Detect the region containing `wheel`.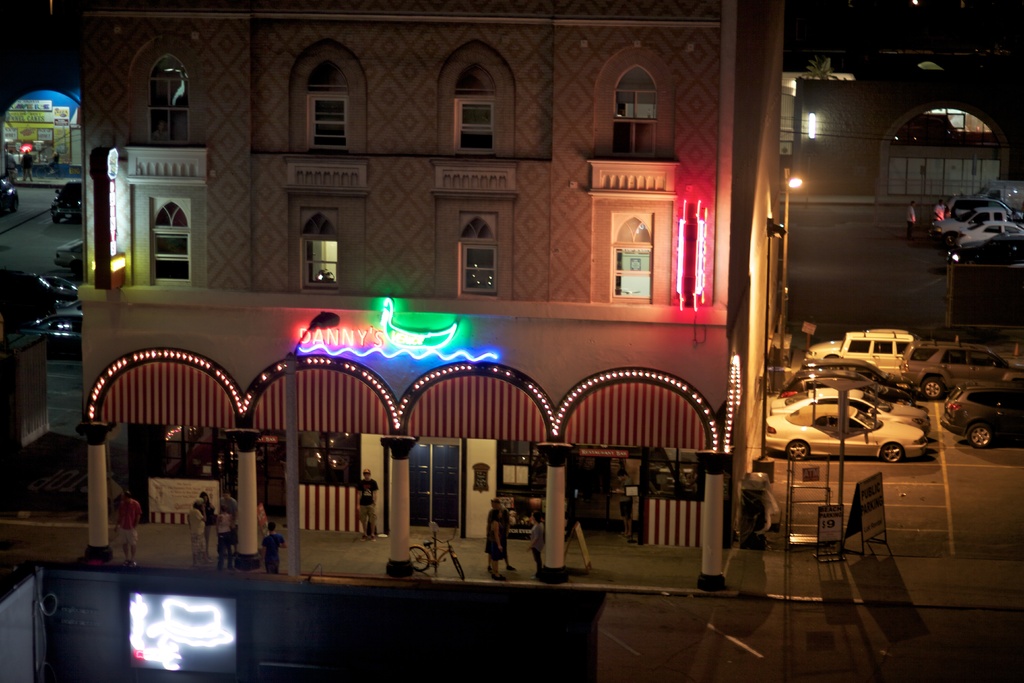
(x1=961, y1=421, x2=993, y2=451).
